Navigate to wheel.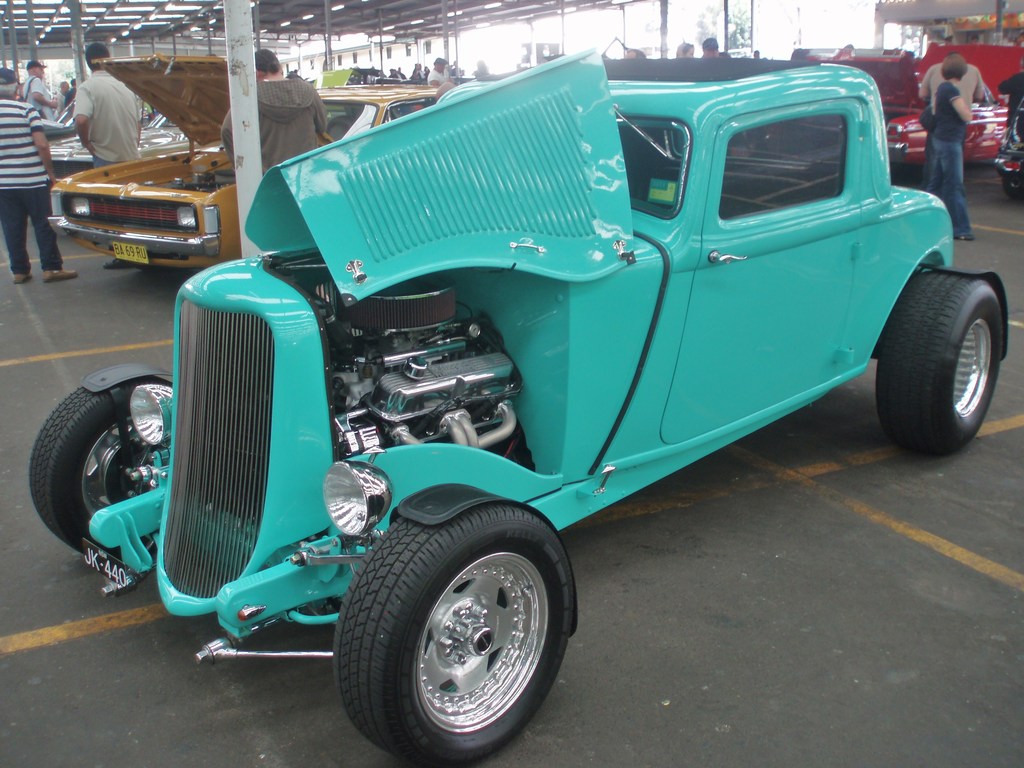
Navigation target: [877, 262, 1009, 463].
